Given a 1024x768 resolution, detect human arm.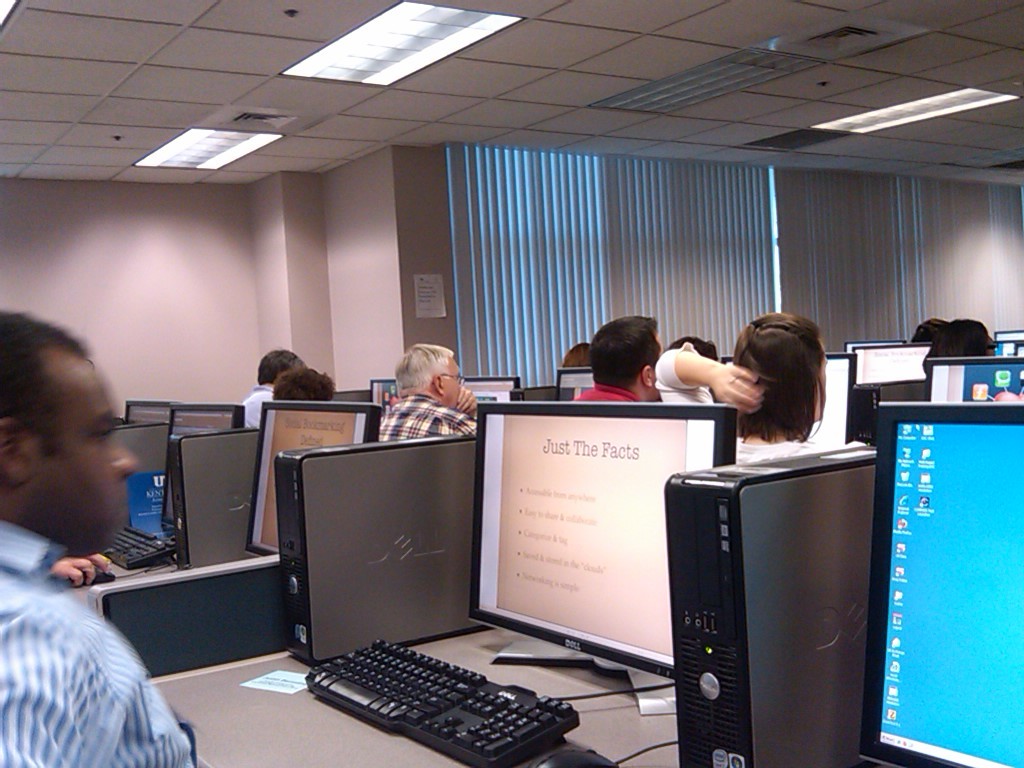
{"left": 451, "top": 391, "right": 480, "bottom": 409}.
